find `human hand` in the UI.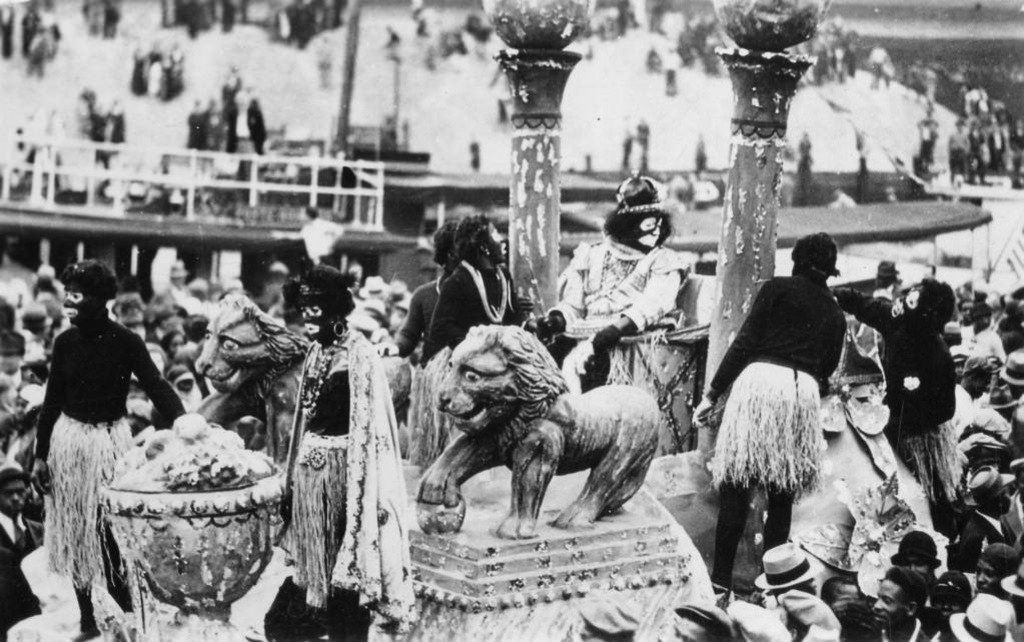
UI element at [514, 287, 534, 317].
